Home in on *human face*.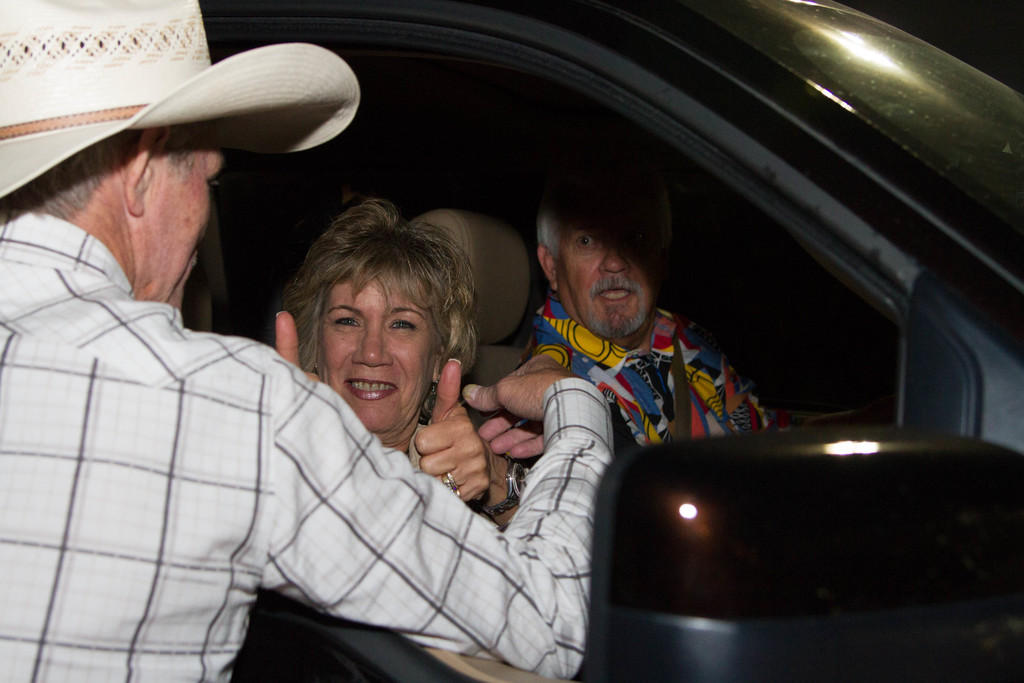
Homed in at [143, 128, 226, 313].
